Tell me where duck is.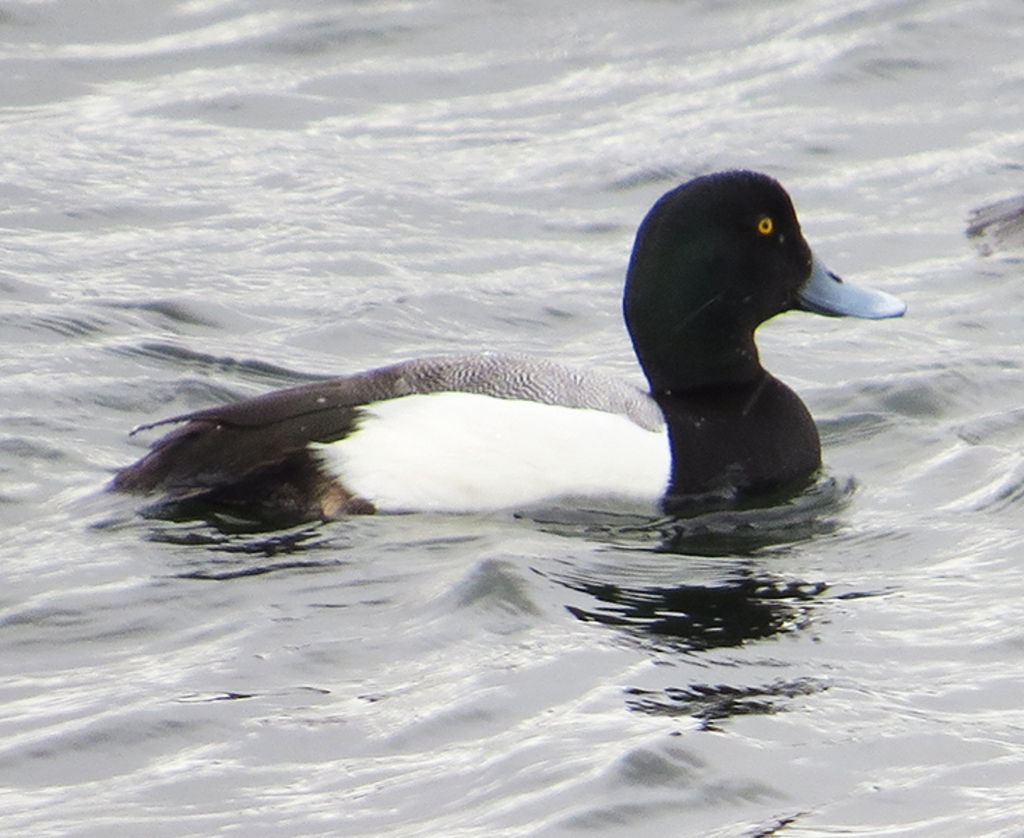
duck is at region(103, 180, 901, 541).
